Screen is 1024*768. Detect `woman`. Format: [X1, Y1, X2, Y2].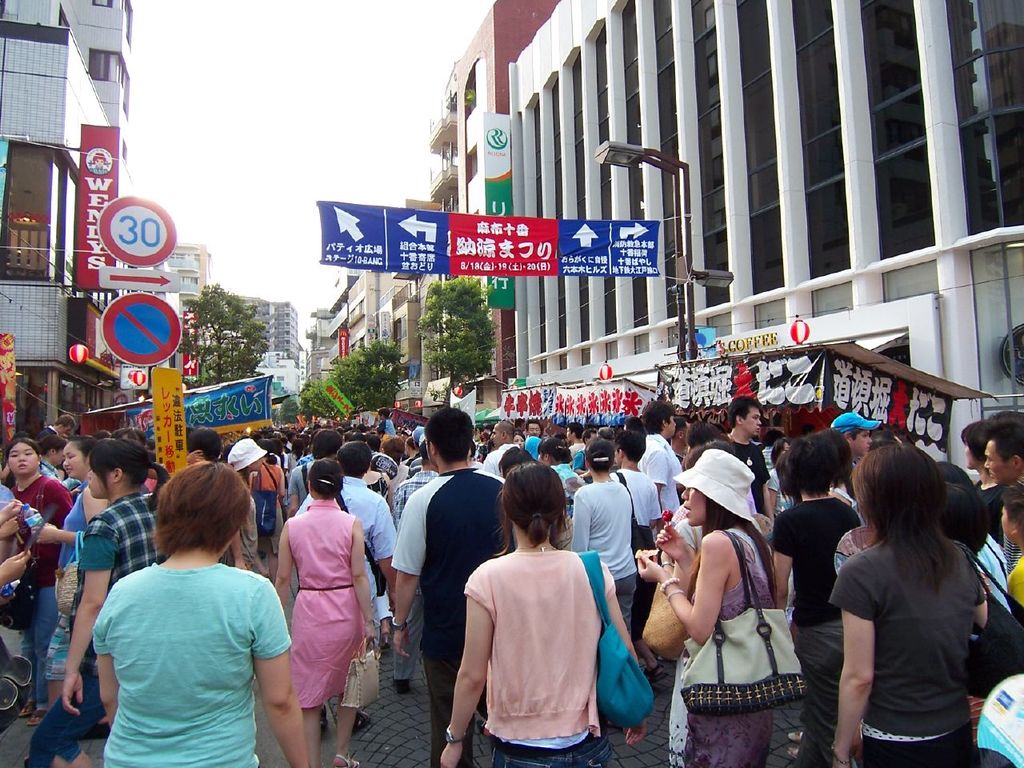
[770, 436, 857, 767].
